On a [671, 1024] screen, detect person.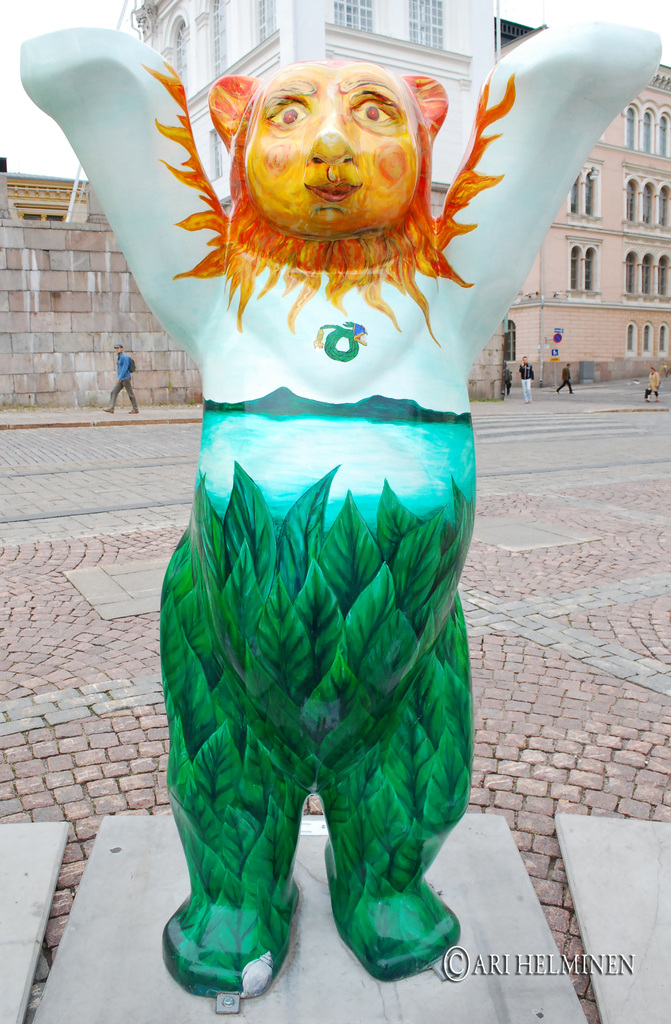
l=517, t=358, r=533, b=406.
